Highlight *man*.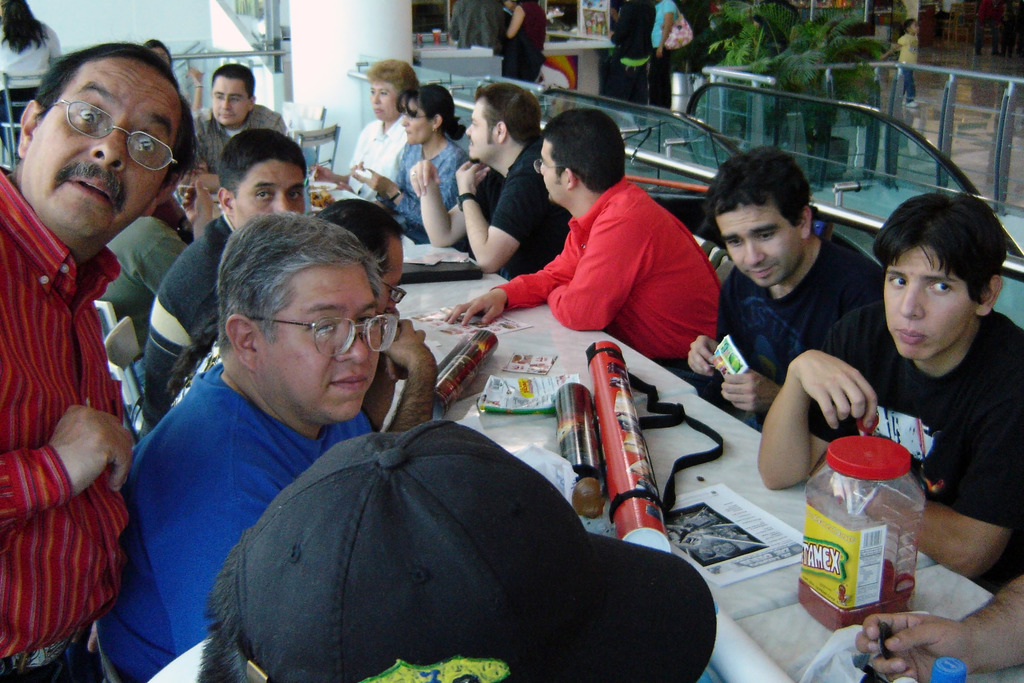
Highlighted region: 406, 82, 569, 278.
